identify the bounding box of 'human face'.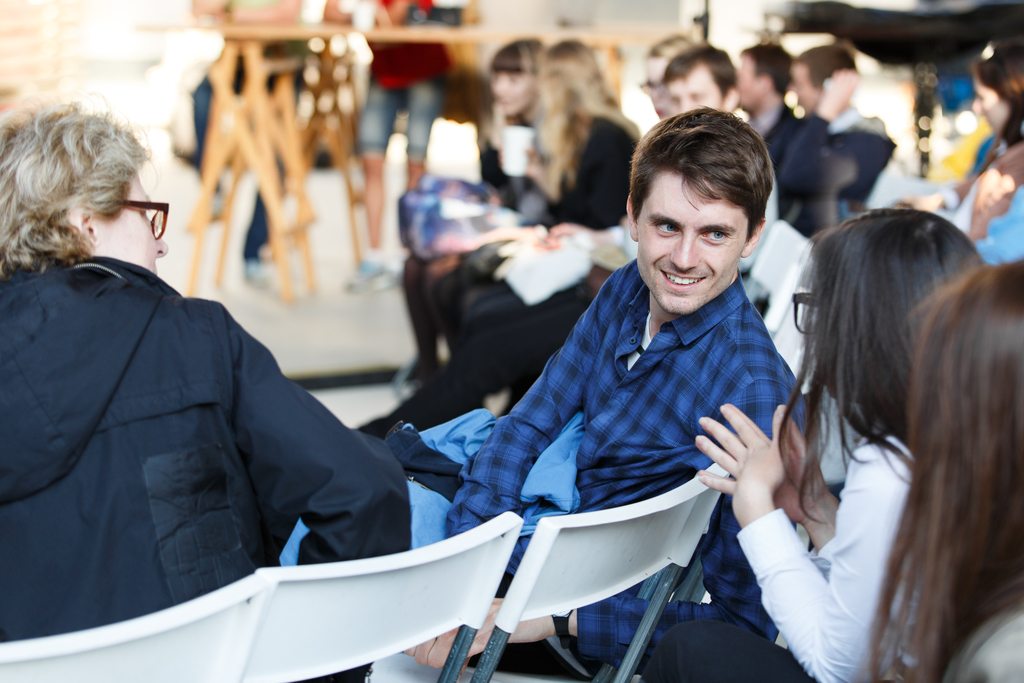
bbox(668, 69, 723, 111).
